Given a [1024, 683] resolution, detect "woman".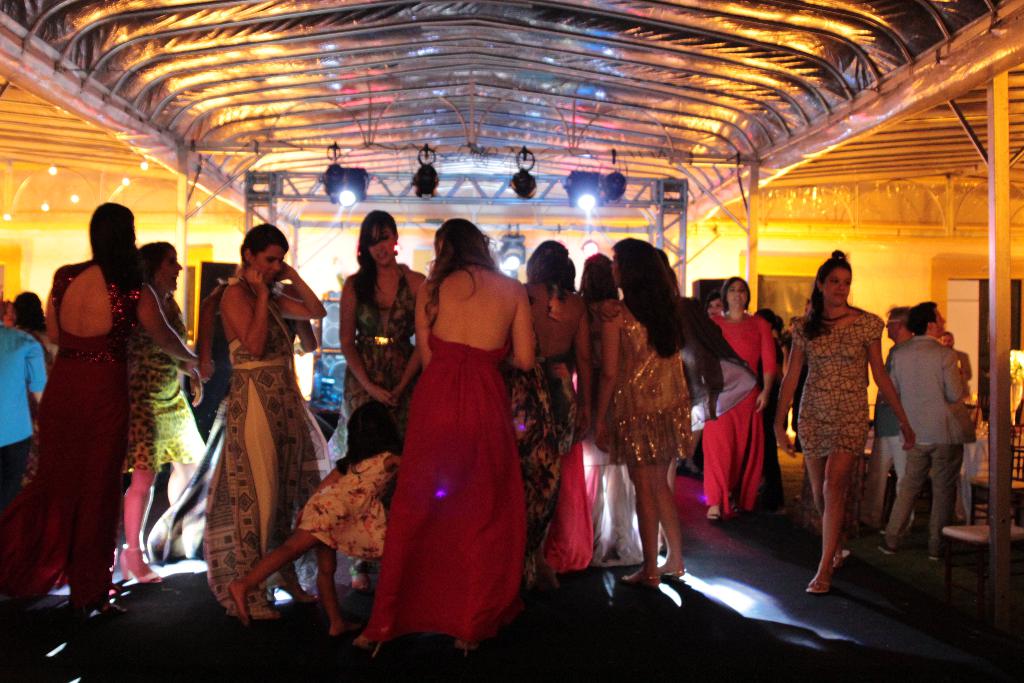
box=[9, 284, 48, 427].
